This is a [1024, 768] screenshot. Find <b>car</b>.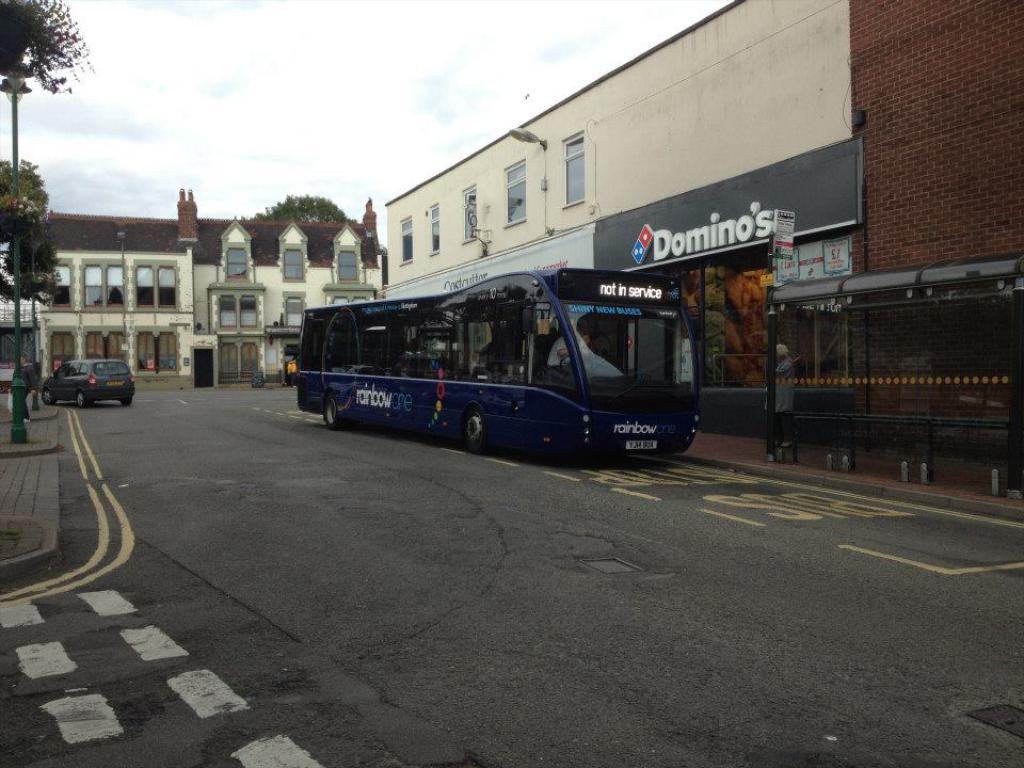
Bounding box: 39:359:138:409.
